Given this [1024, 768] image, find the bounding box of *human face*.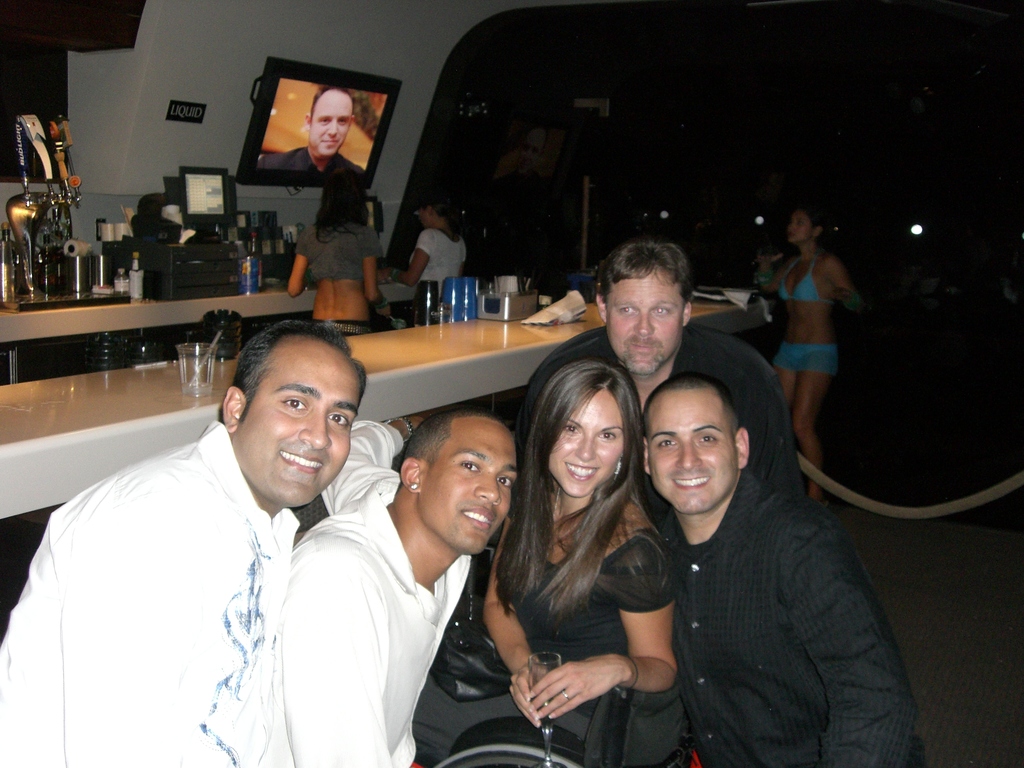
(left=636, top=404, right=737, bottom=511).
